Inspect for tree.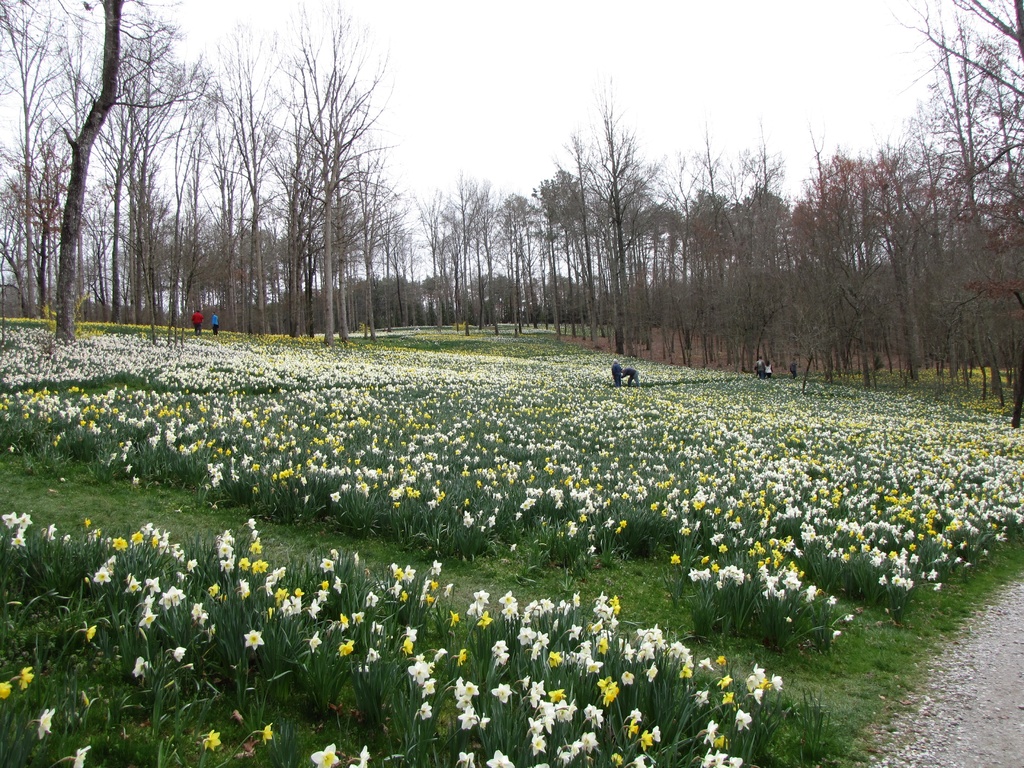
Inspection: left=416, top=189, right=454, bottom=333.
